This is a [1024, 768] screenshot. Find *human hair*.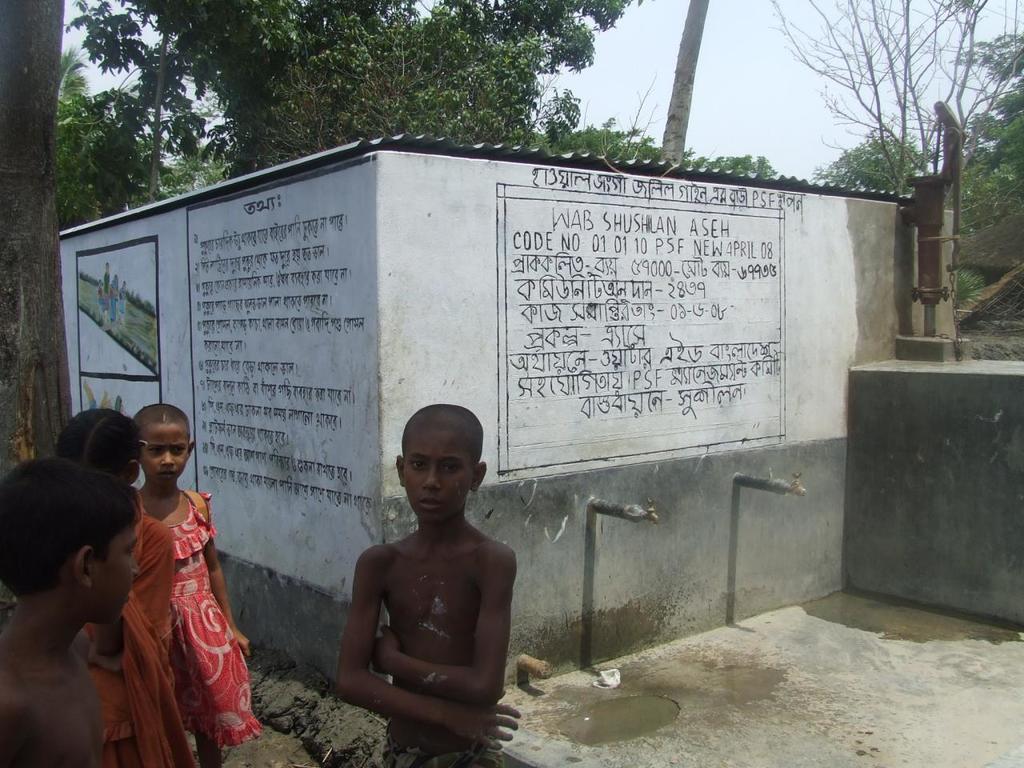
Bounding box: rect(137, 403, 189, 433).
